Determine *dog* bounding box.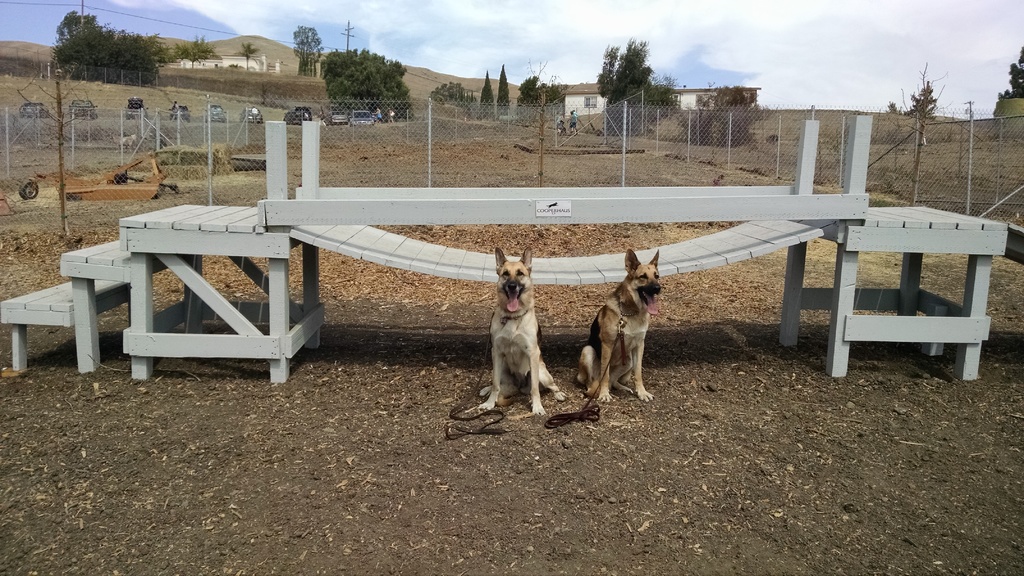
Determined: [572,247,665,407].
